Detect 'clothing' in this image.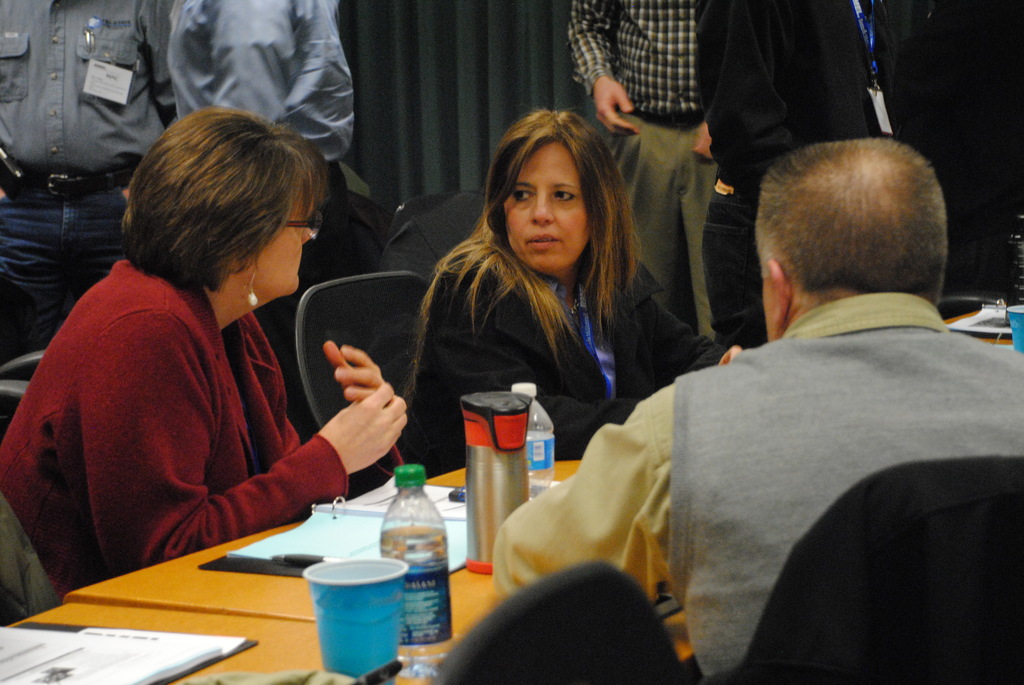
Detection: (173, 6, 363, 356).
